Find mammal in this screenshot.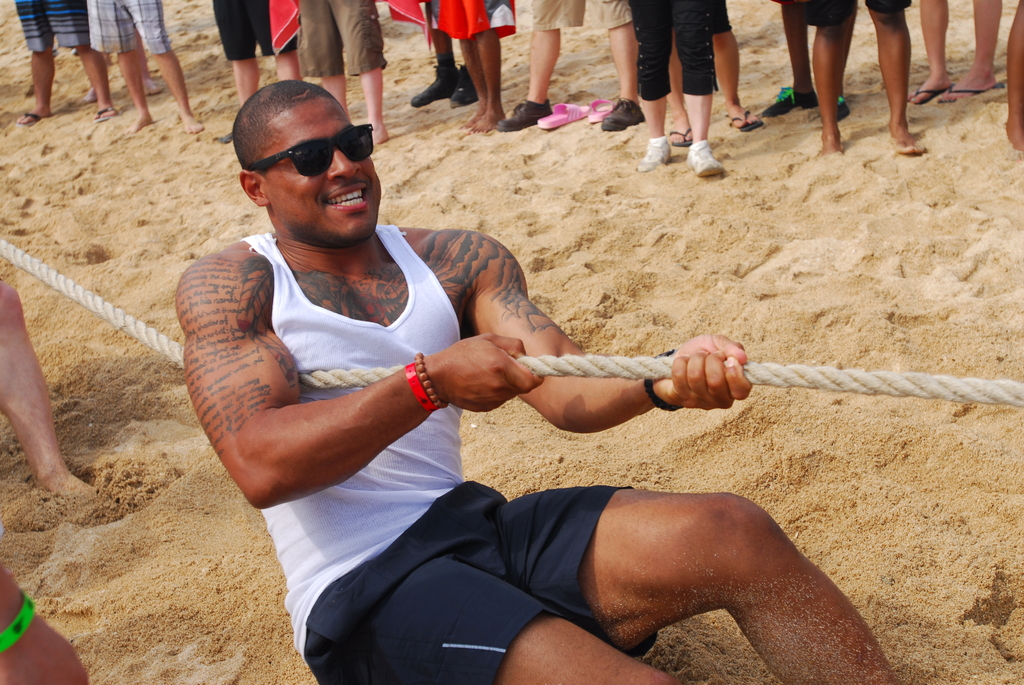
The bounding box for mammal is region(634, 0, 725, 177).
